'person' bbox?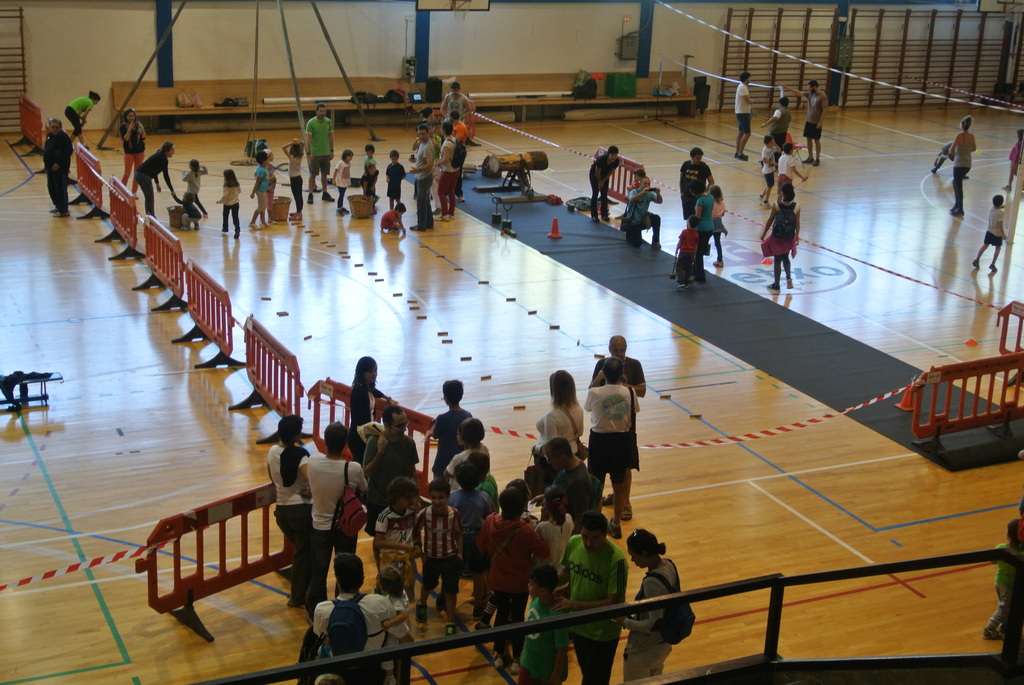
detection(365, 142, 380, 172)
